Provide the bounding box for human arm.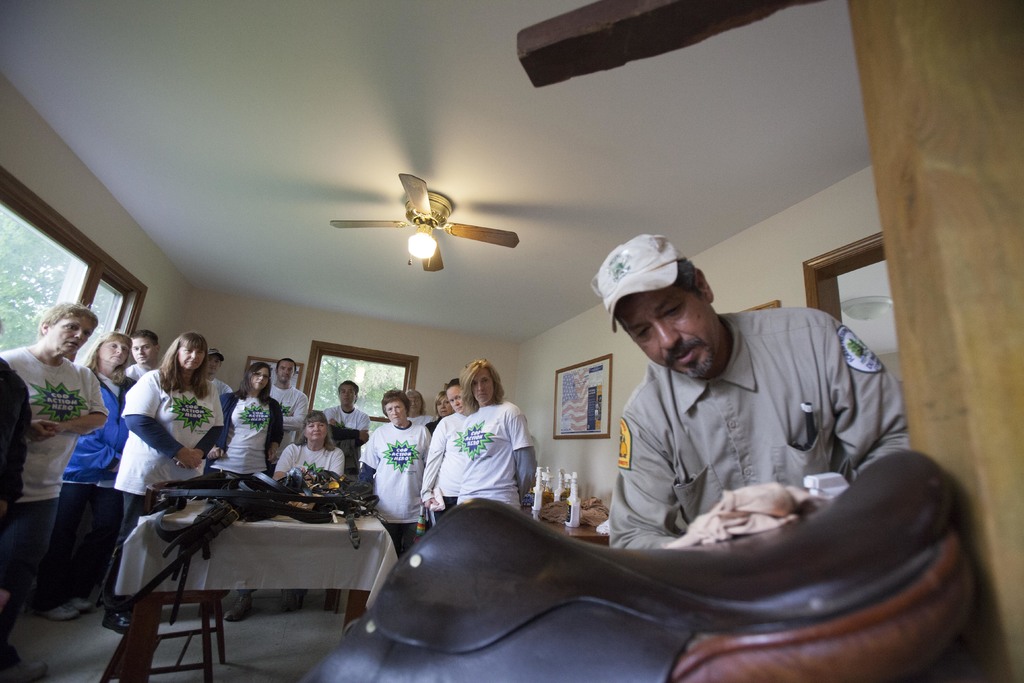
region(732, 302, 904, 516).
